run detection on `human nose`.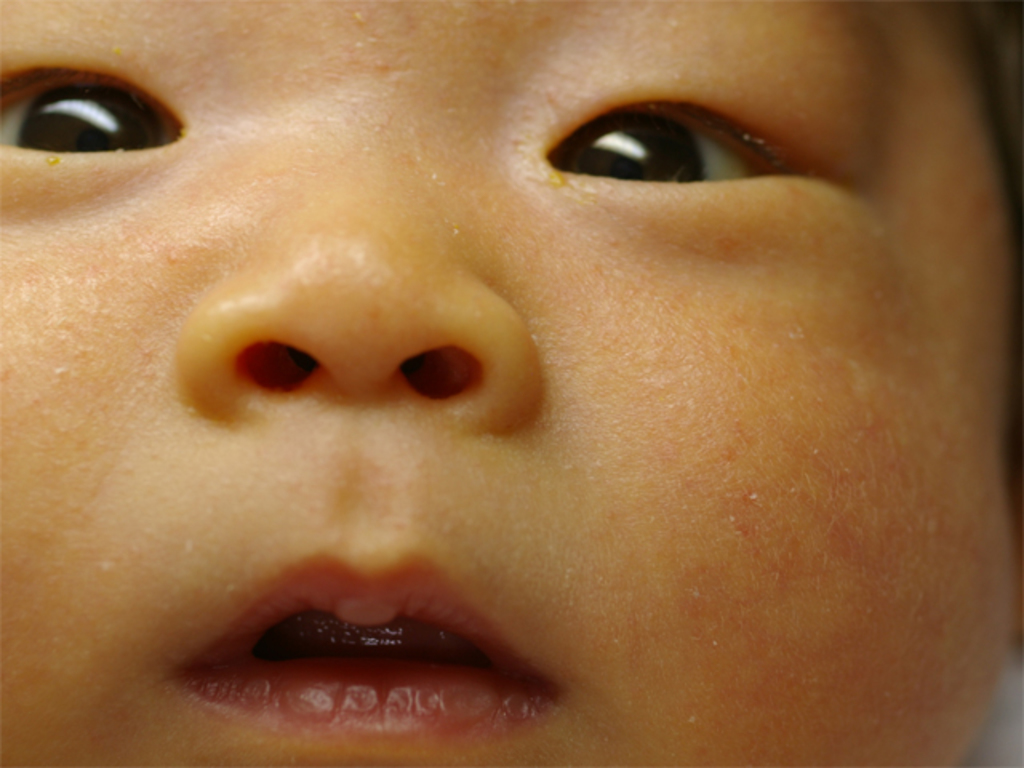
Result: {"left": 179, "top": 93, "right": 550, "bottom": 429}.
